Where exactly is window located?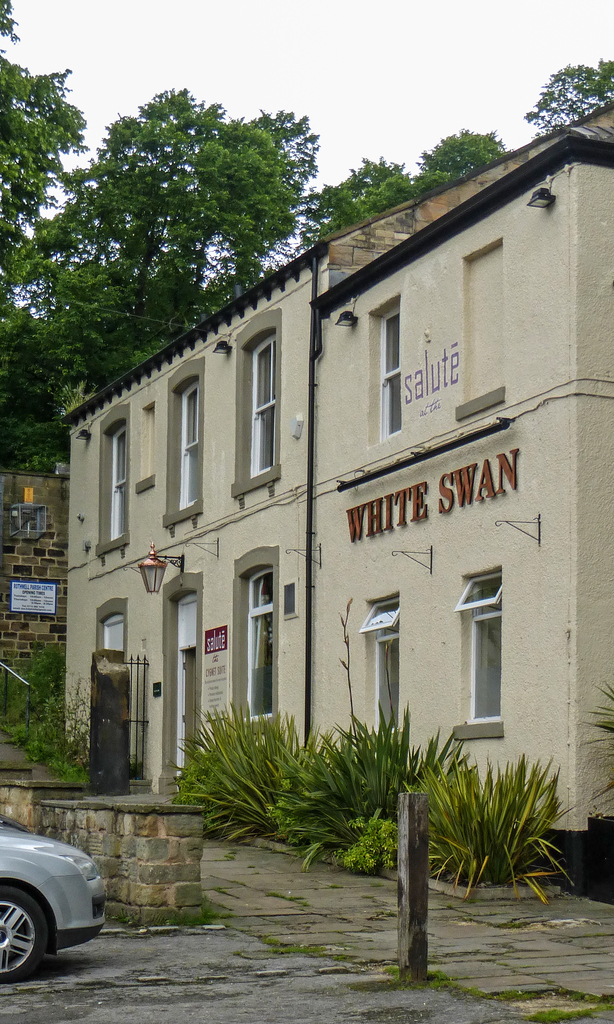
Its bounding box is left=236, top=339, right=283, bottom=482.
